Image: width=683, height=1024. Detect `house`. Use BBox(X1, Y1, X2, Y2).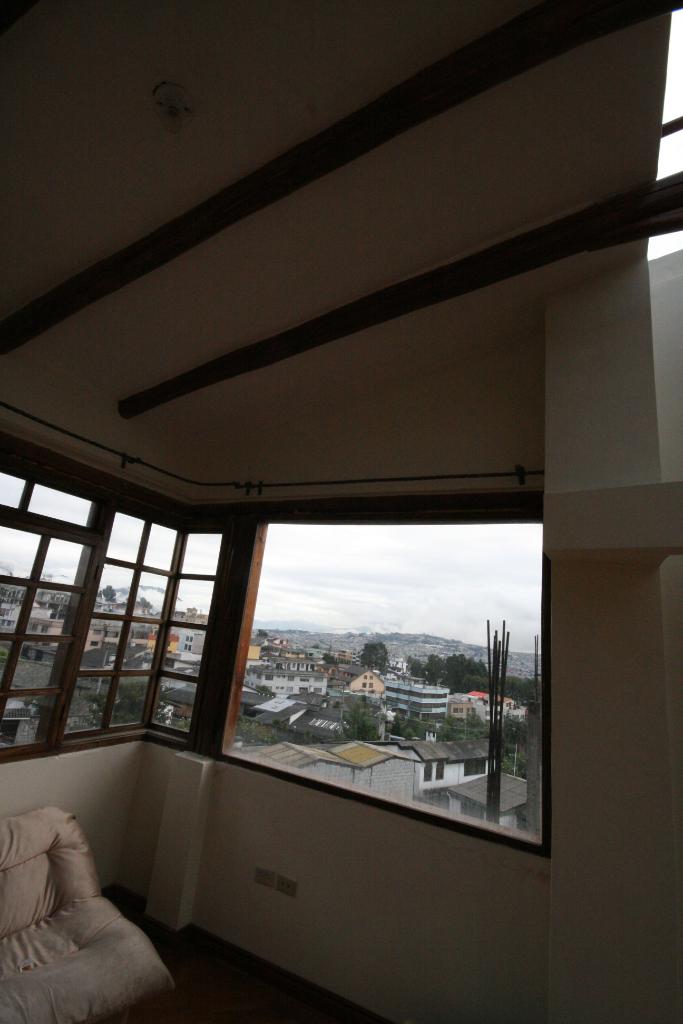
BBox(332, 737, 428, 803).
